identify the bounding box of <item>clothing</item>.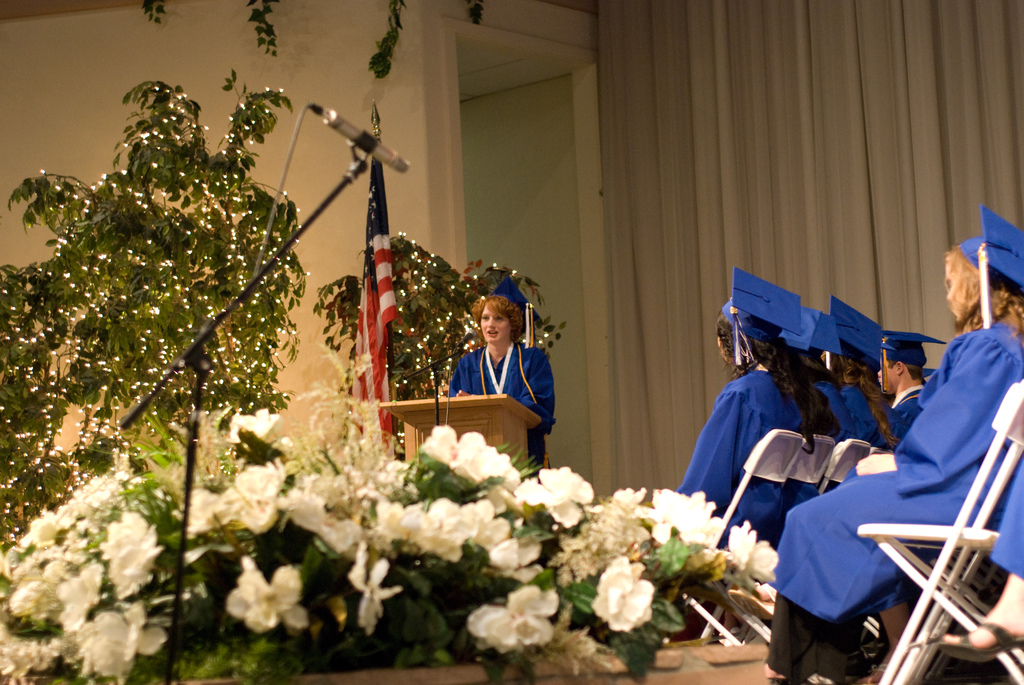
(x1=821, y1=299, x2=1020, y2=665).
